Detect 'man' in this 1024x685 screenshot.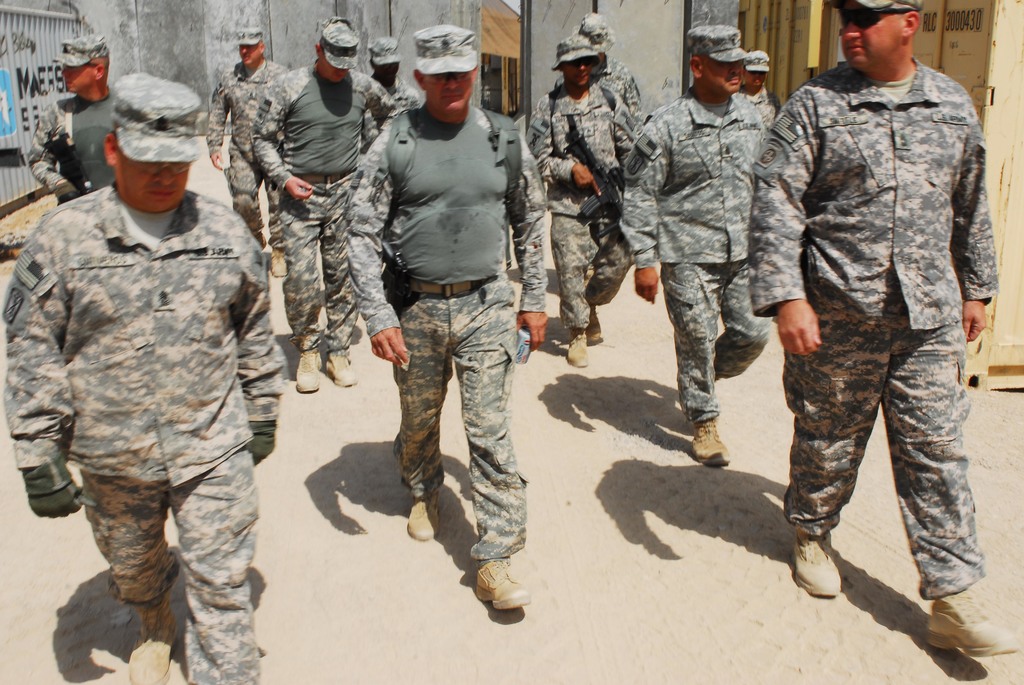
Detection: left=29, top=31, right=122, bottom=197.
